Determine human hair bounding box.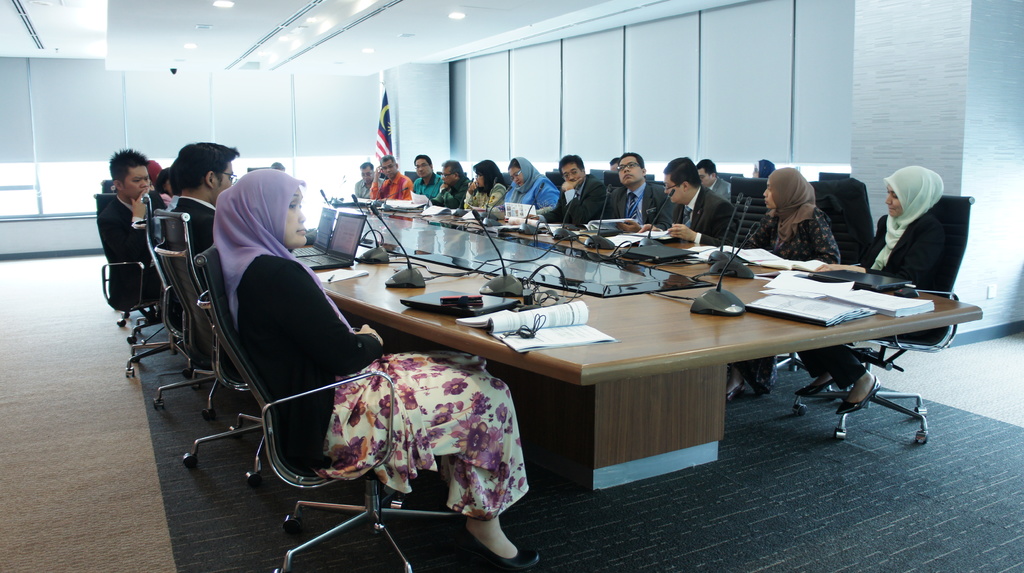
Determined: <region>611, 154, 620, 166</region>.
